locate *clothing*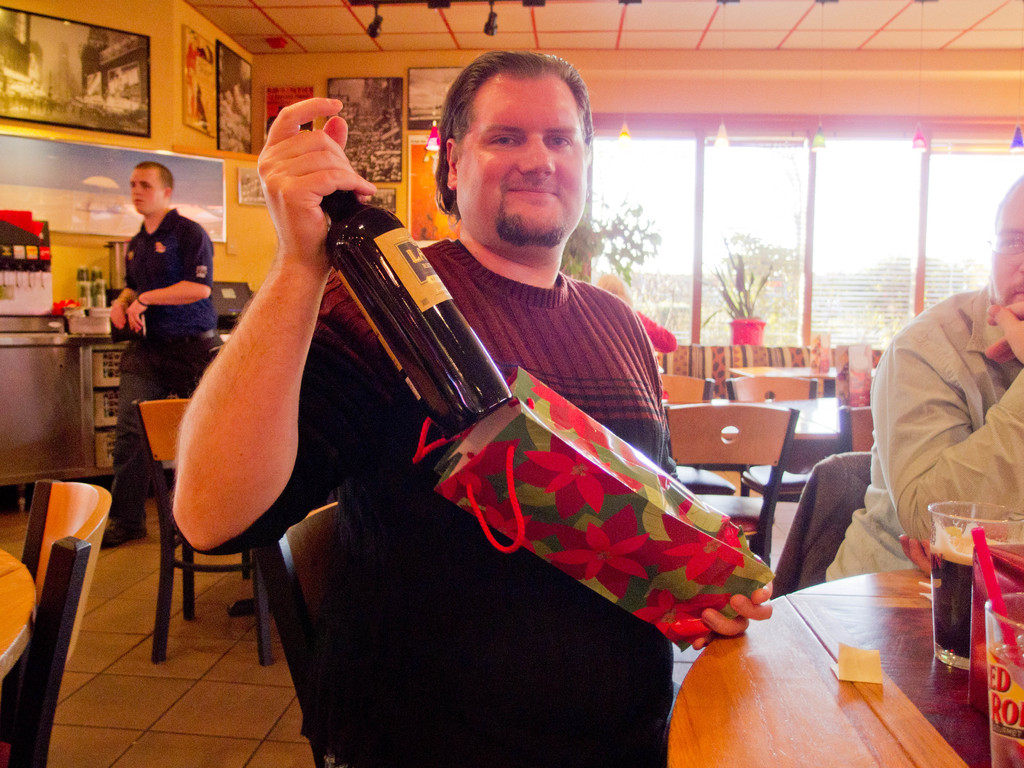
109,207,225,530
